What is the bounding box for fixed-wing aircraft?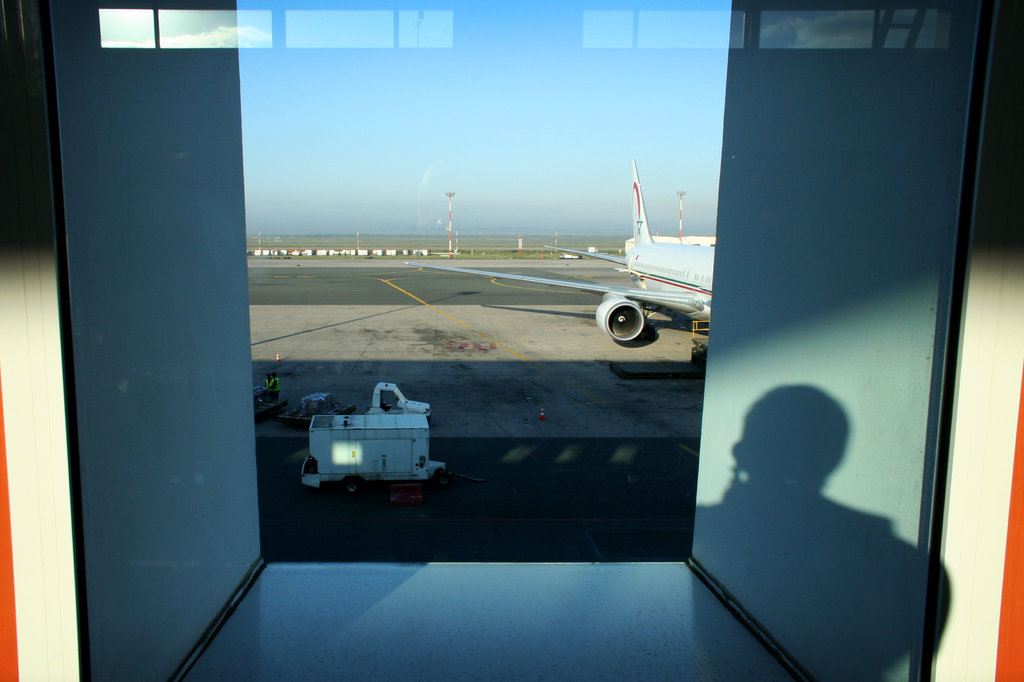
(left=398, top=161, right=720, bottom=348).
